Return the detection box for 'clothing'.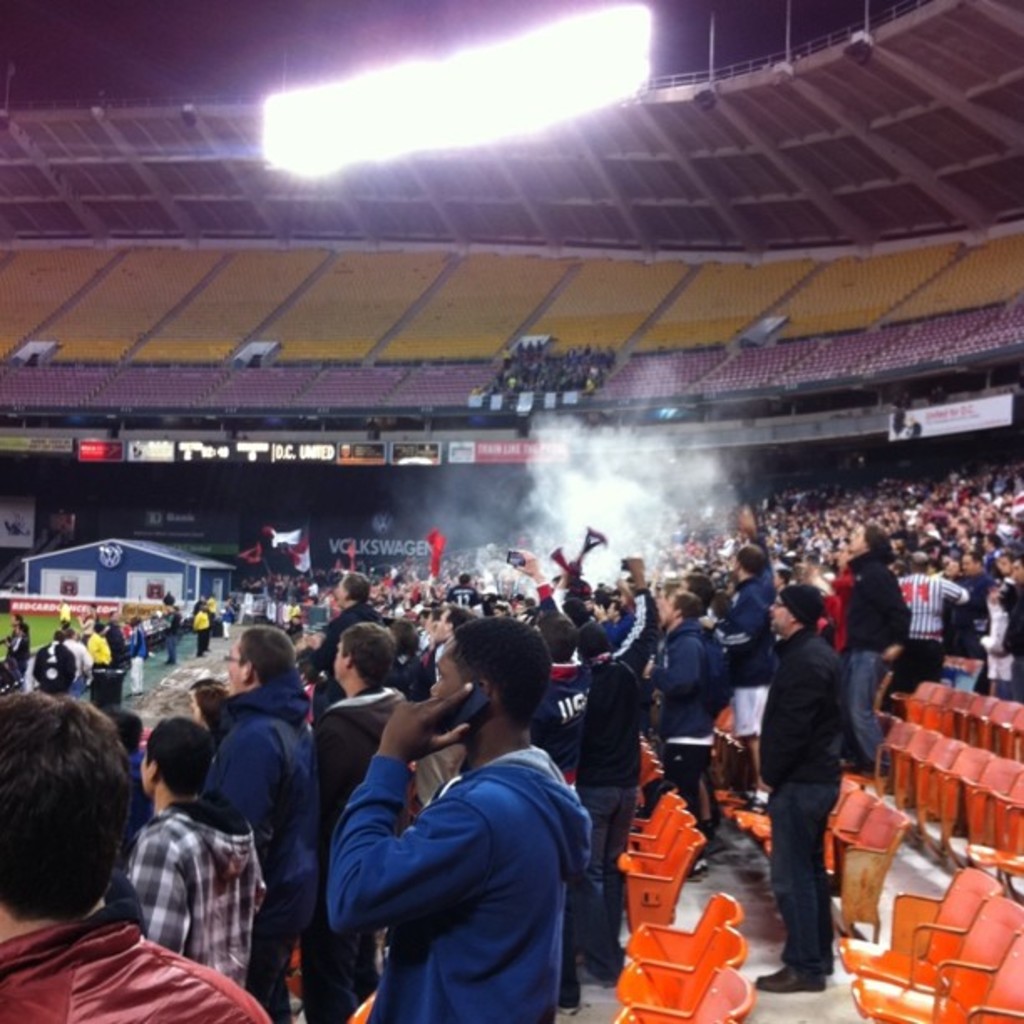
pyautogui.locateOnScreen(335, 679, 616, 1019).
